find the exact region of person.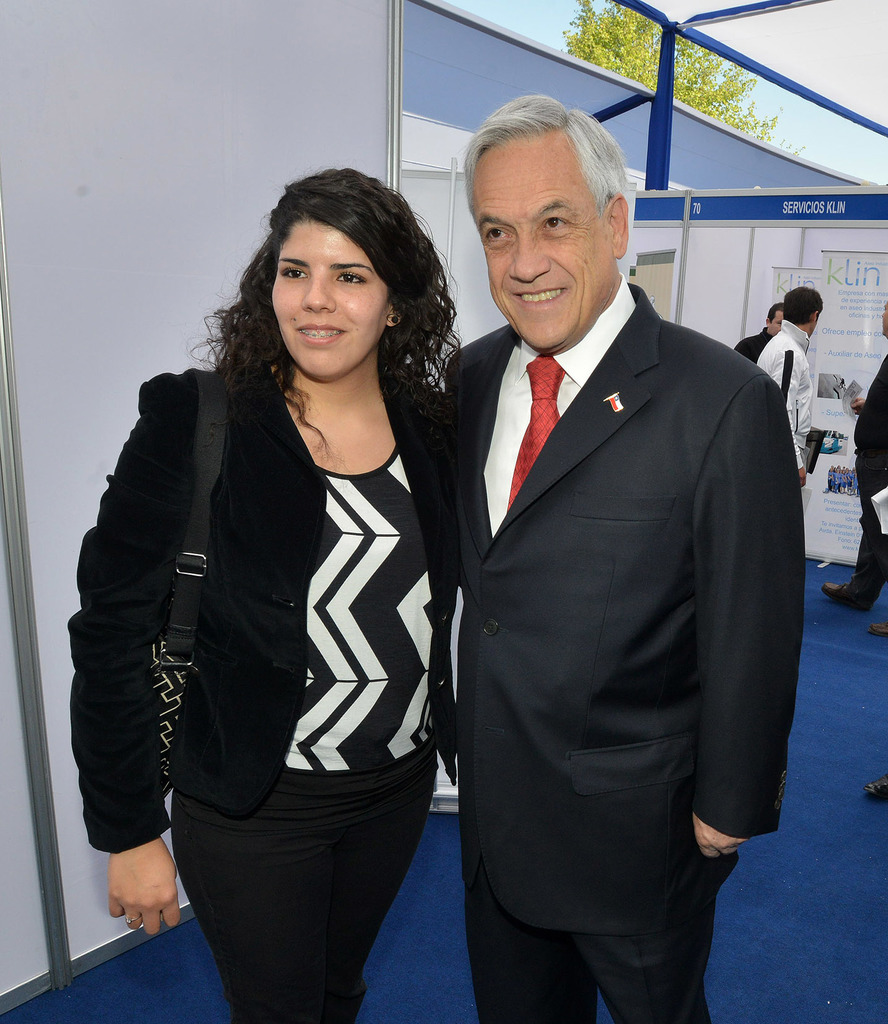
Exact region: pyautogui.locateOnScreen(67, 164, 465, 1023).
